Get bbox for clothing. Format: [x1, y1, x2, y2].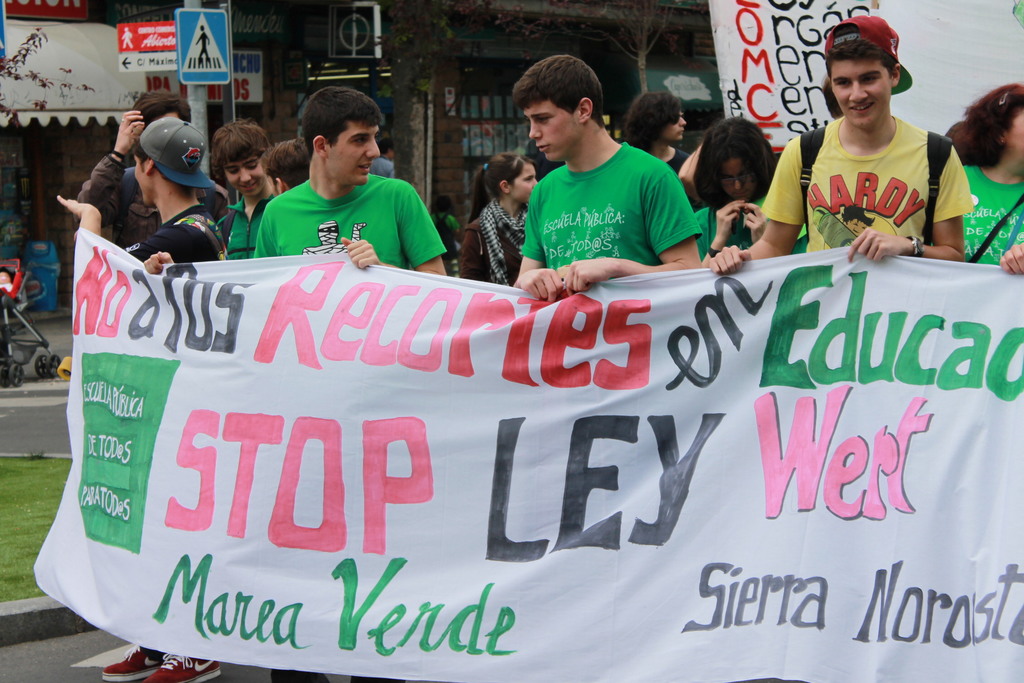
[962, 160, 1023, 267].
